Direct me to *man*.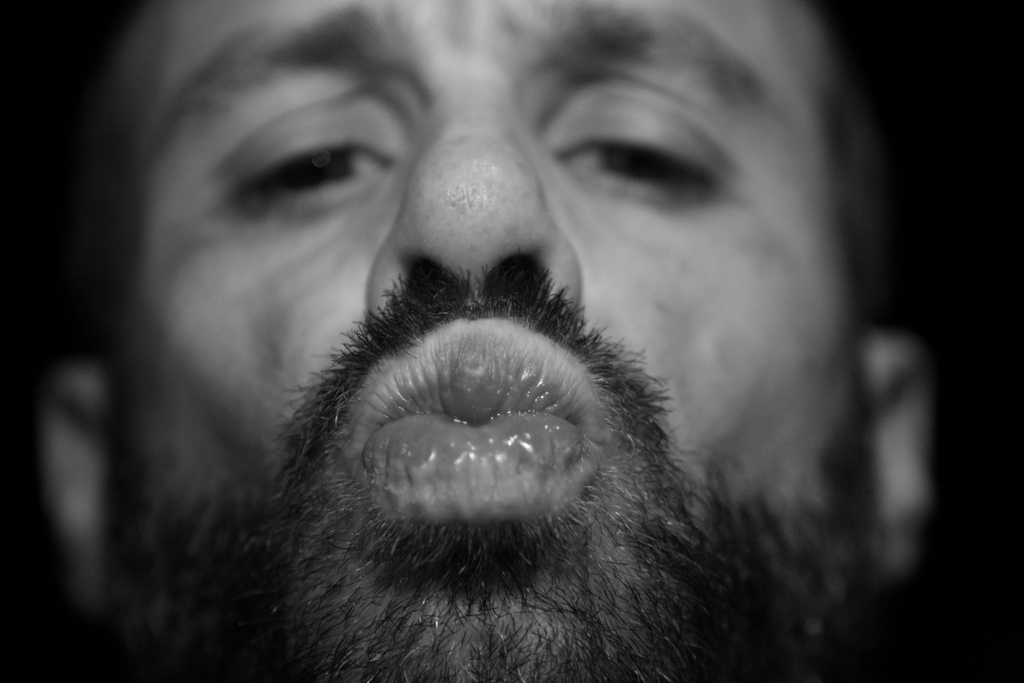
Direction: BBox(0, 0, 936, 682).
